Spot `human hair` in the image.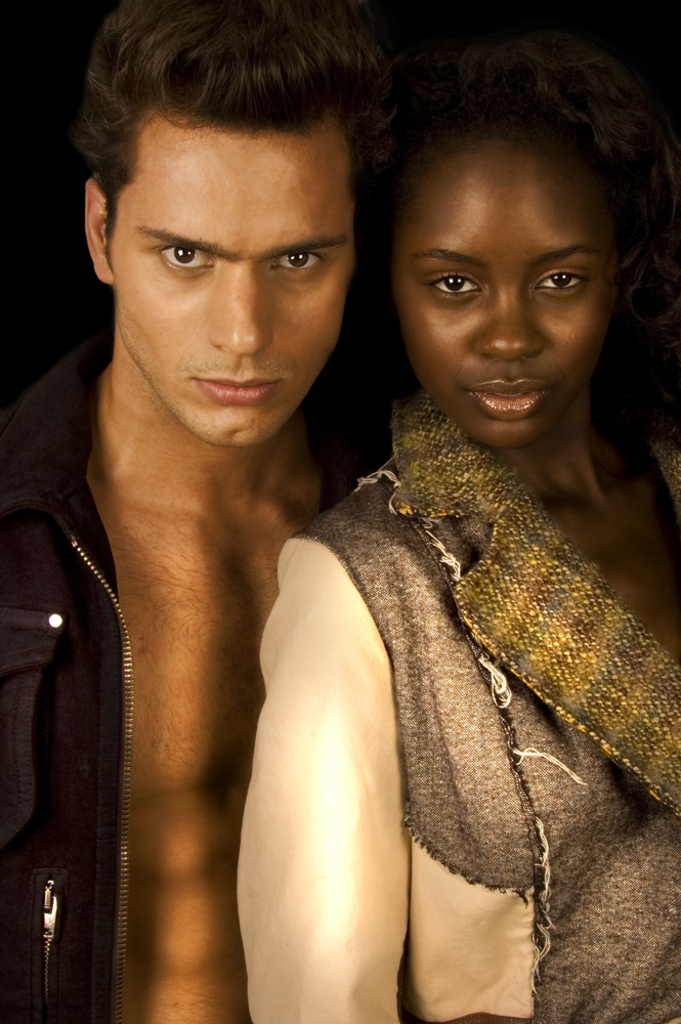
`human hair` found at crop(351, 18, 680, 357).
